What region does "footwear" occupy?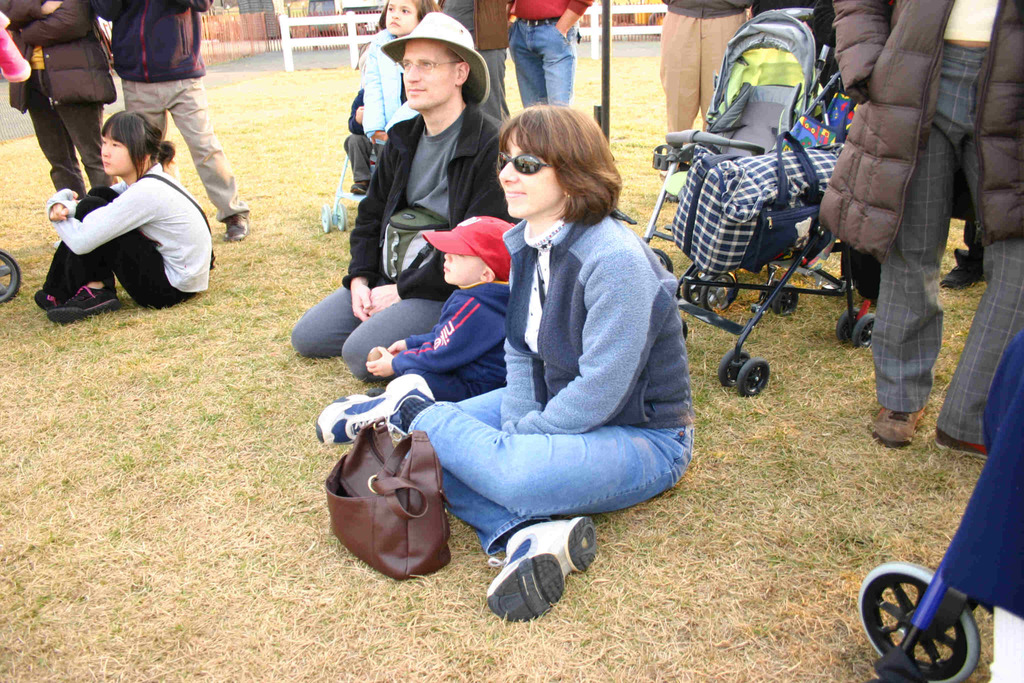
left=47, top=283, right=125, bottom=325.
